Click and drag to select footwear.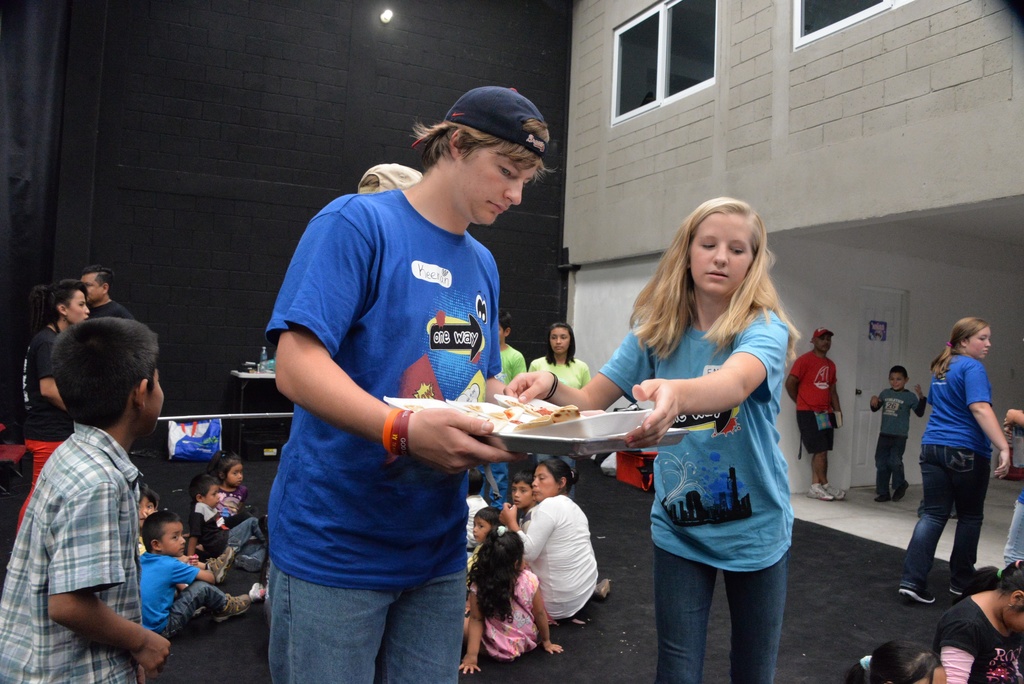
Selection: 948,585,961,595.
